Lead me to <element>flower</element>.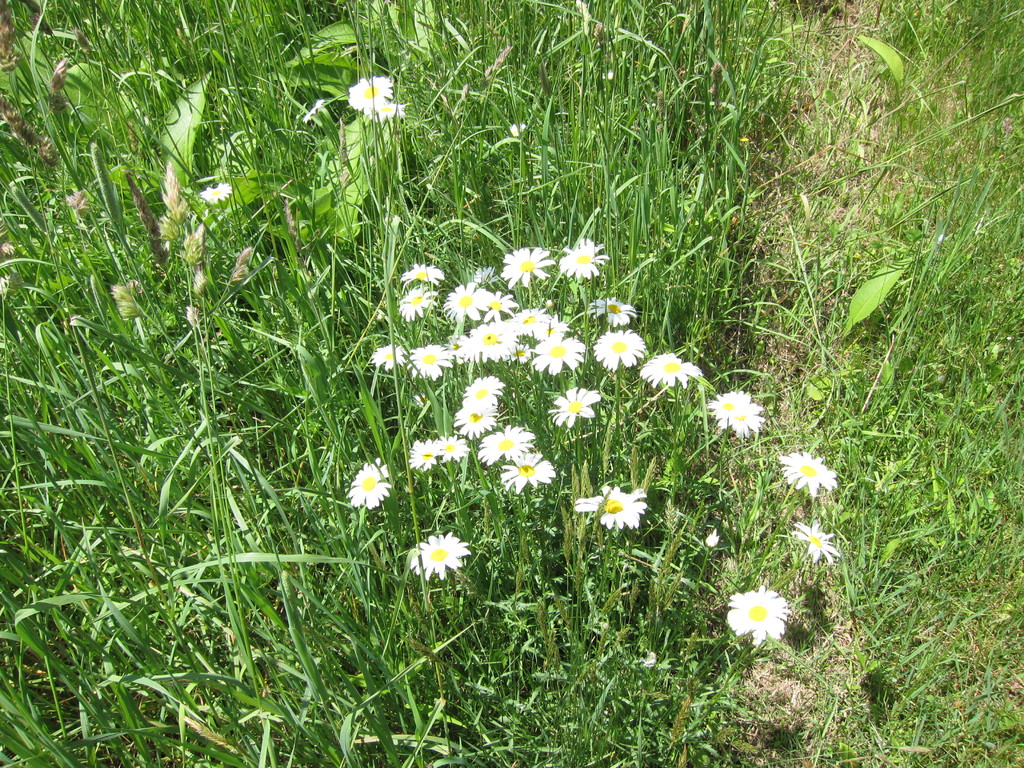
Lead to (left=369, top=342, right=407, bottom=369).
